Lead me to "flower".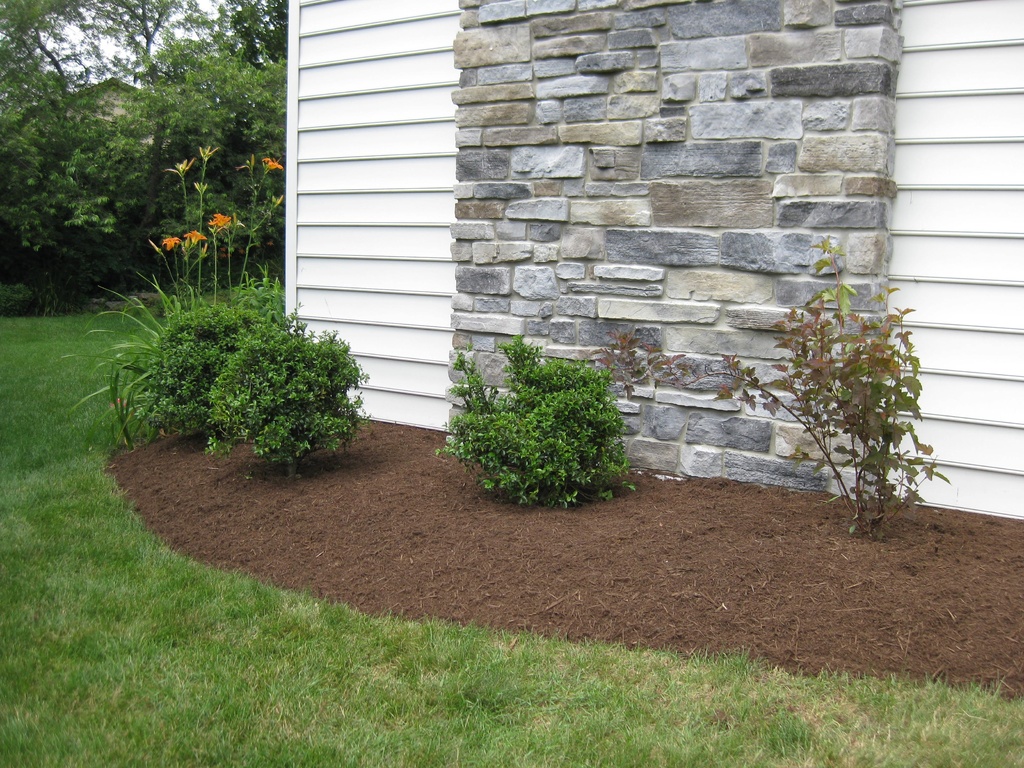
Lead to x1=181 y1=230 x2=206 y2=253.
